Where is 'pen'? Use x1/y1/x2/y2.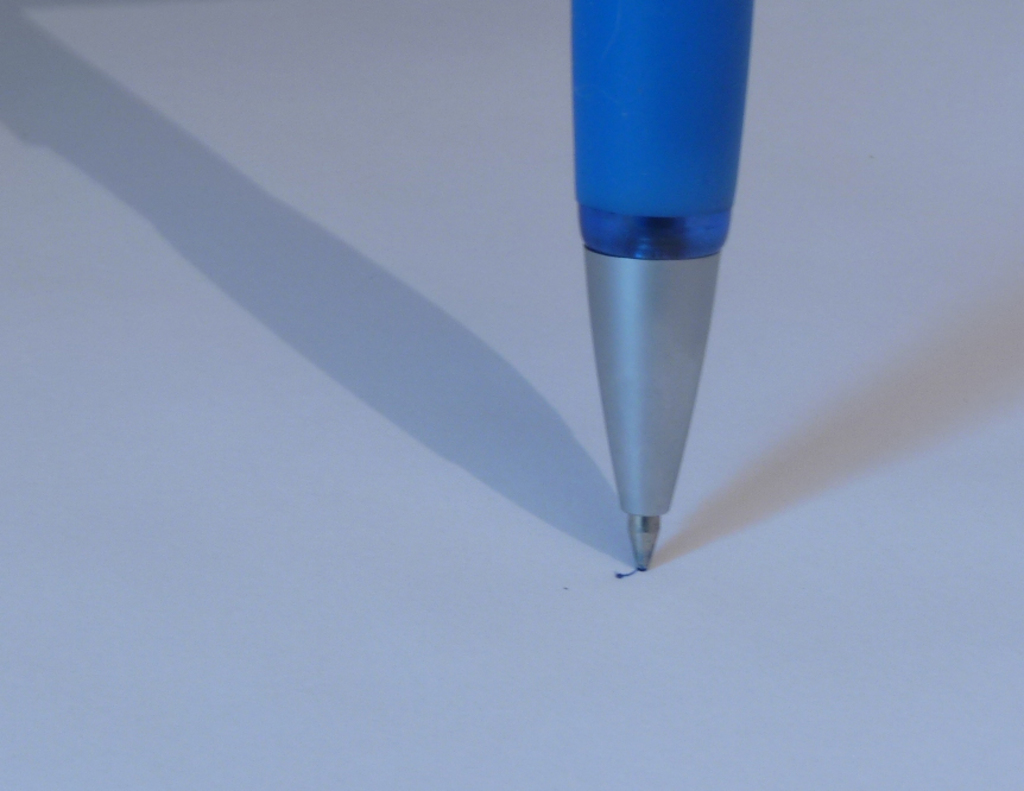
565/0/751/572.
